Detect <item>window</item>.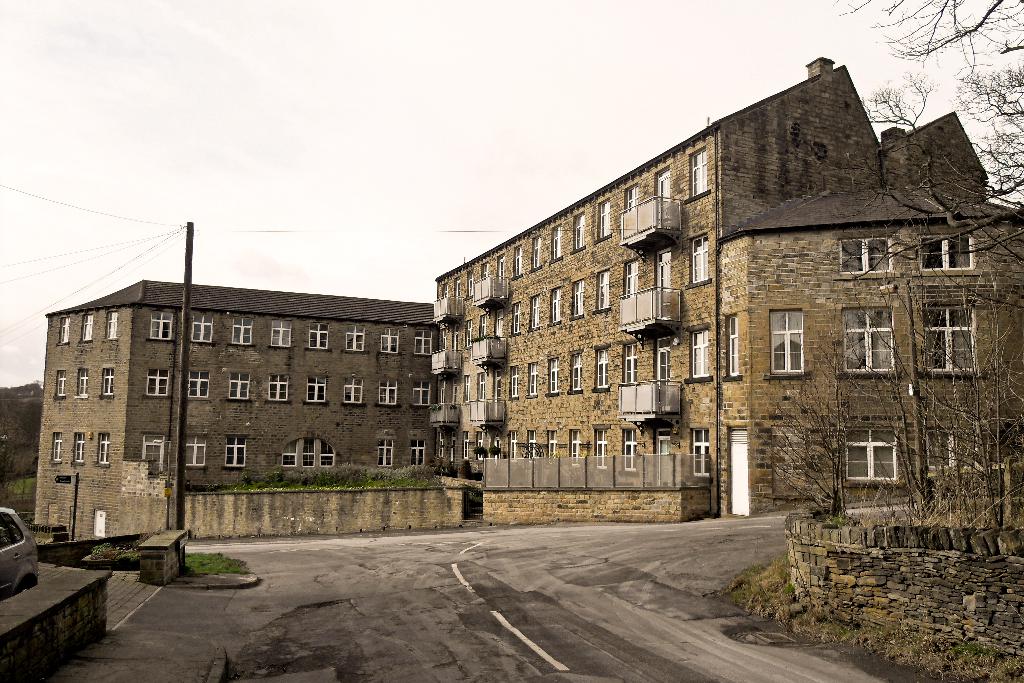
Detected at (x1=728, y1=318, x2=738, y2=372).
